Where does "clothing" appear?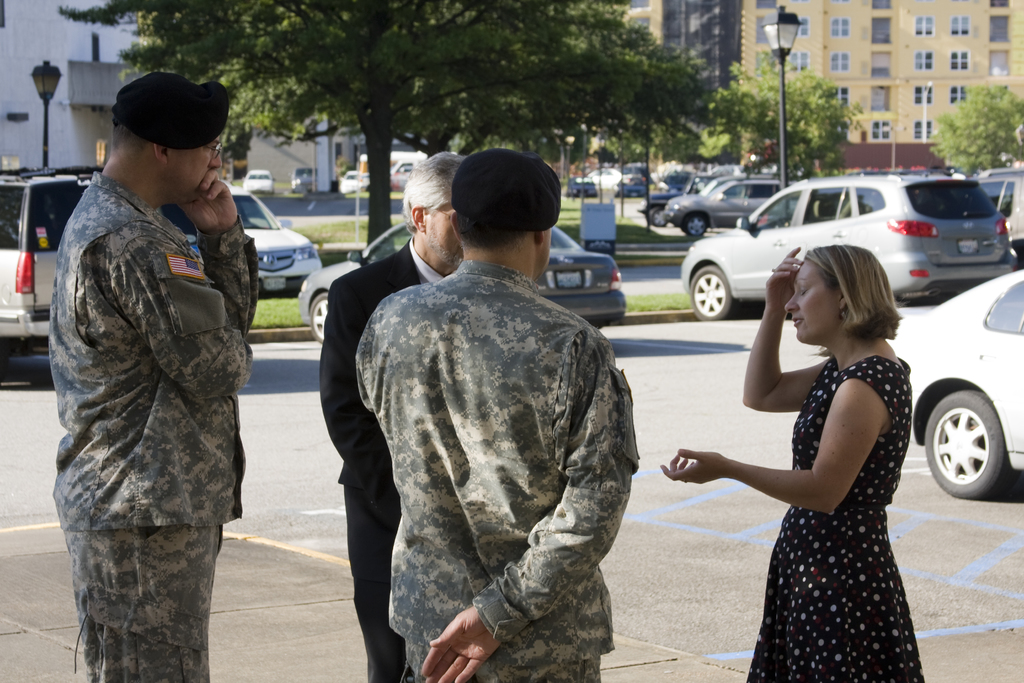
Appears at locate(344, 197, 660, 682).
